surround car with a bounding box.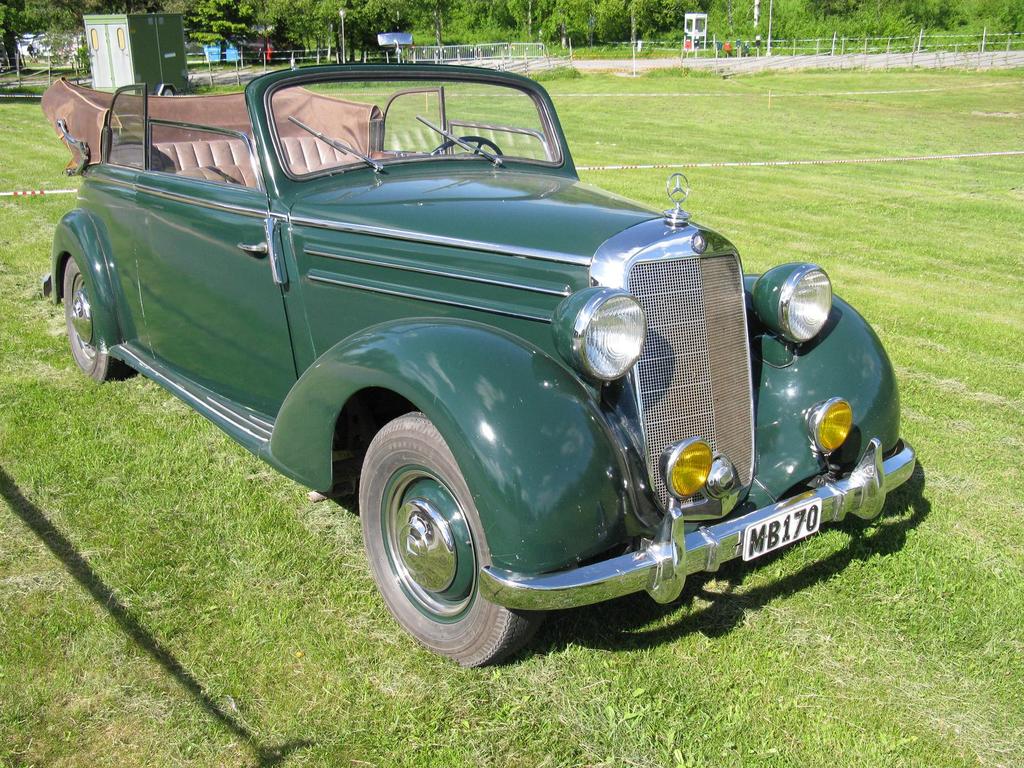
{"x1": 41, "y1": 59, "x2": 916, "y2": 667}.
